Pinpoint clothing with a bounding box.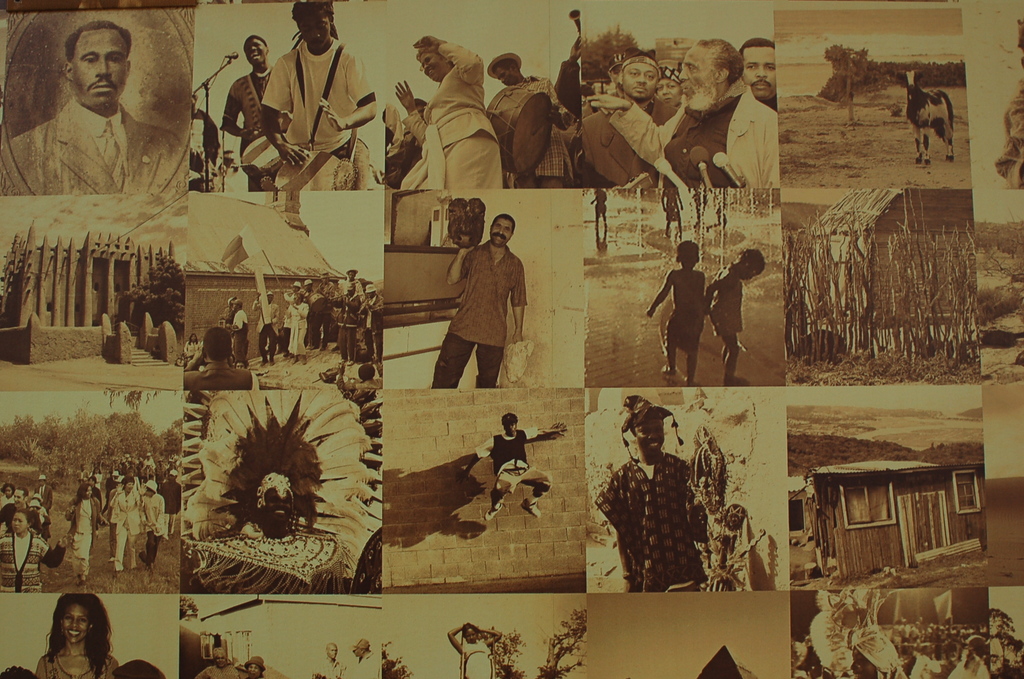
locate(0, 91, 195, 200).
